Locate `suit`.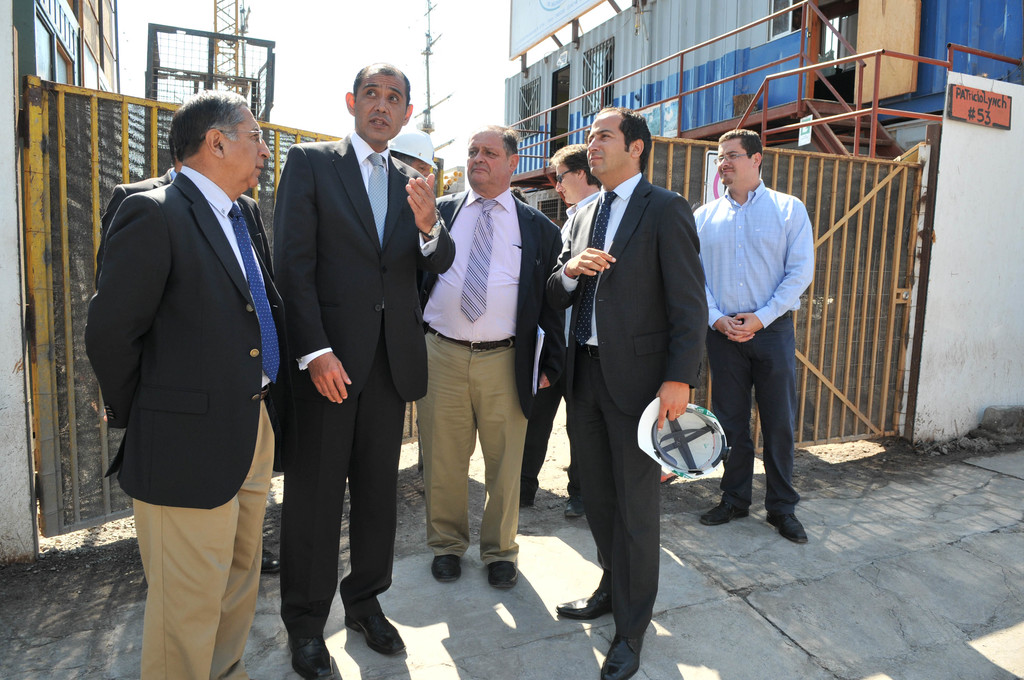
Bounding box: (80, 163, 290, 512).
